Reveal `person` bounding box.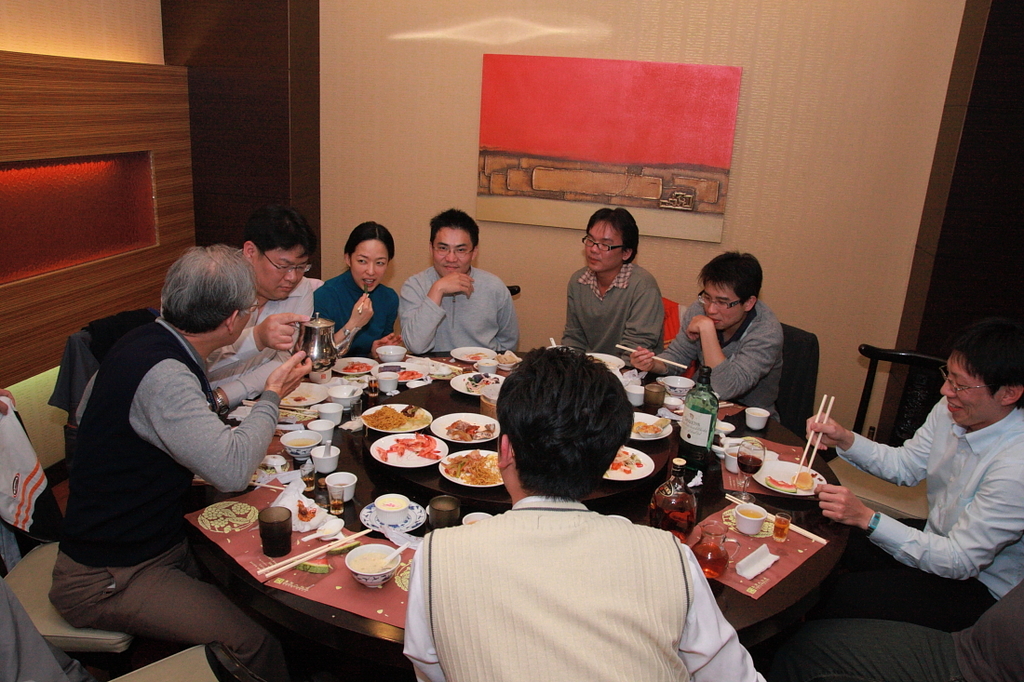
Revealed: (left=181, top=205, right=313, bottom=408).
